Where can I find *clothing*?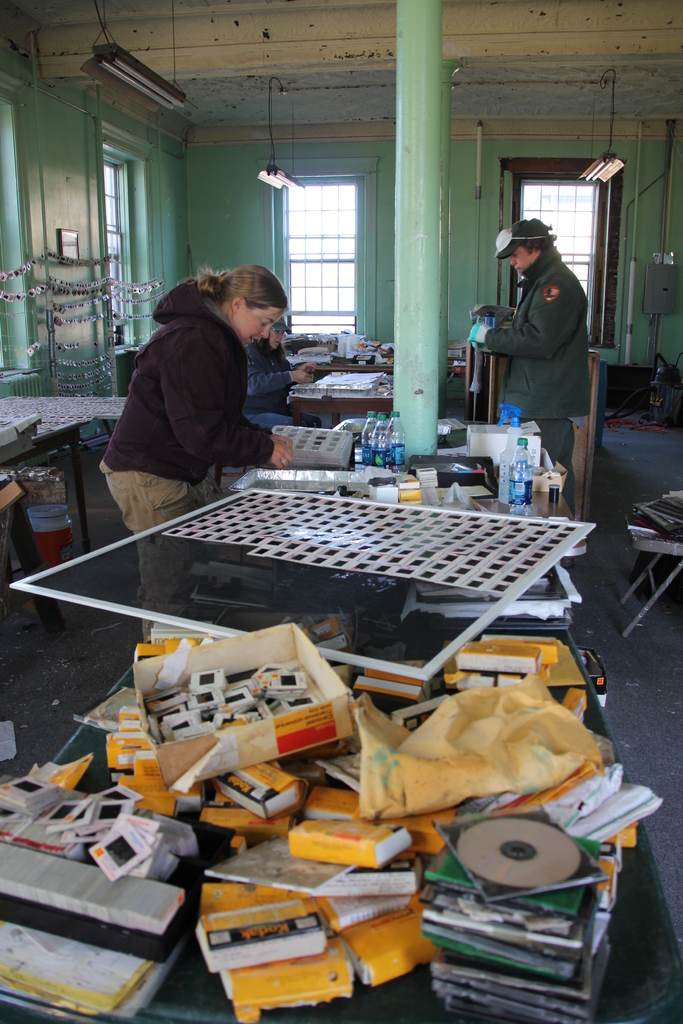
You can find it at <box>99,251,328,515</box>.
